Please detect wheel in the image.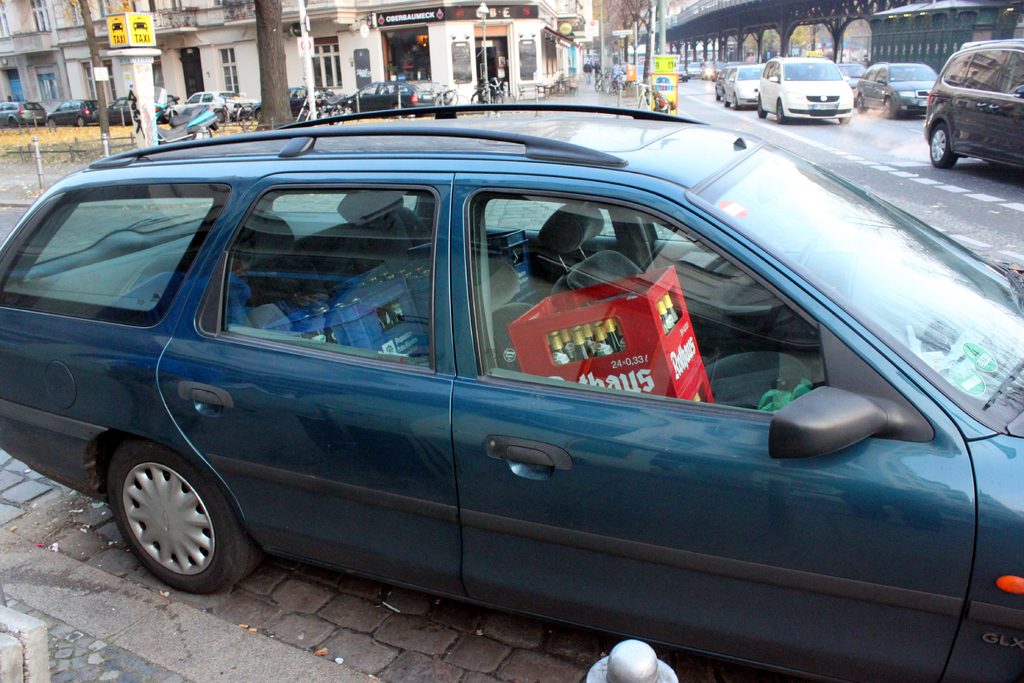
(left=492, top=89, right=516, bottom=104).
